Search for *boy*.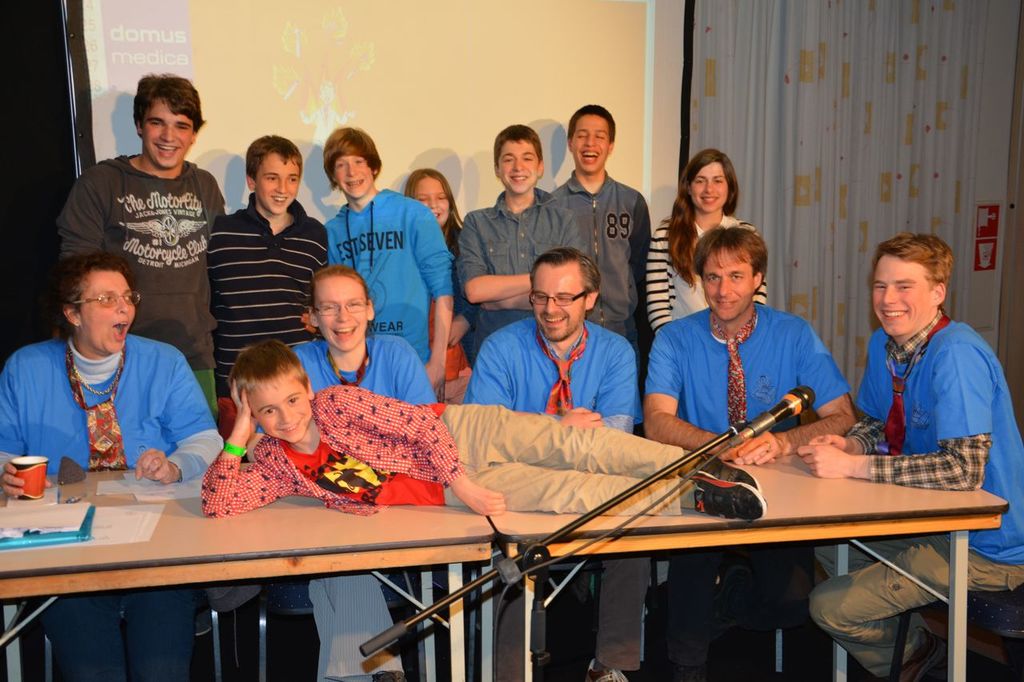
Found at 322, 126, 454, 403.
